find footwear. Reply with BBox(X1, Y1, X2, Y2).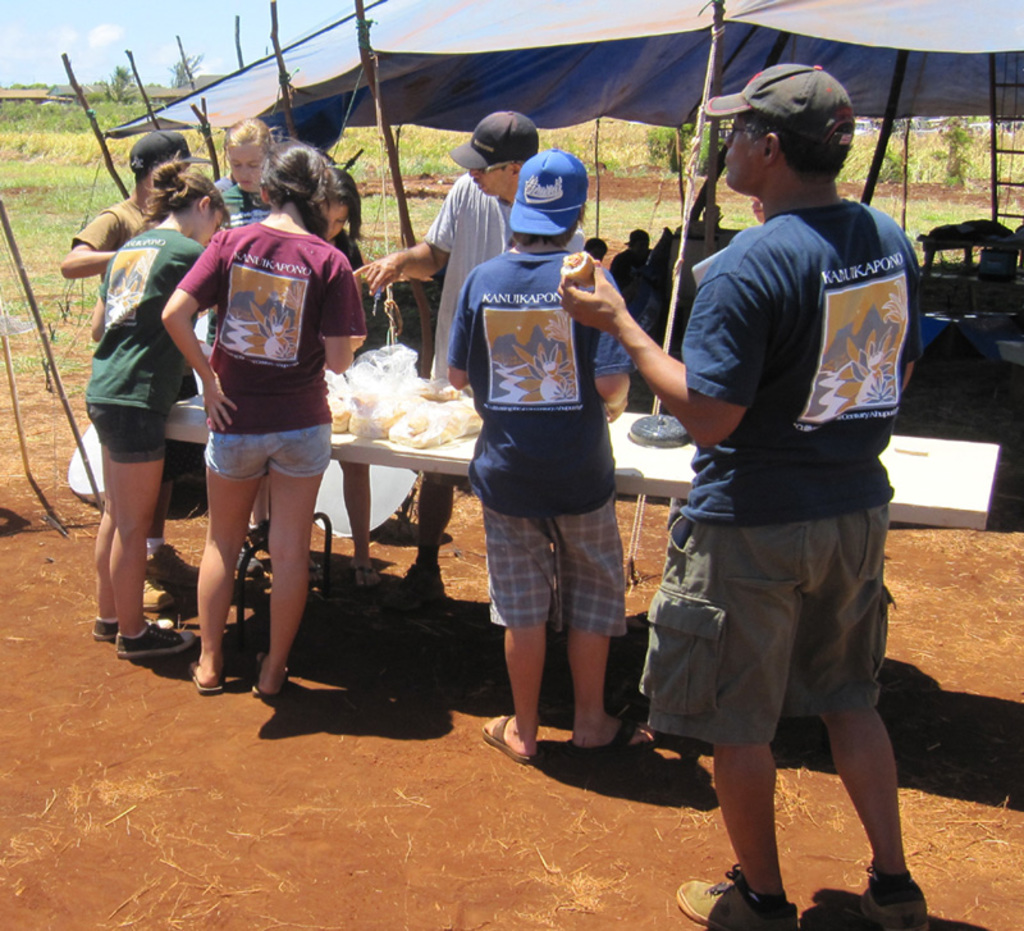
BBox(479, 708, 531, 766).
